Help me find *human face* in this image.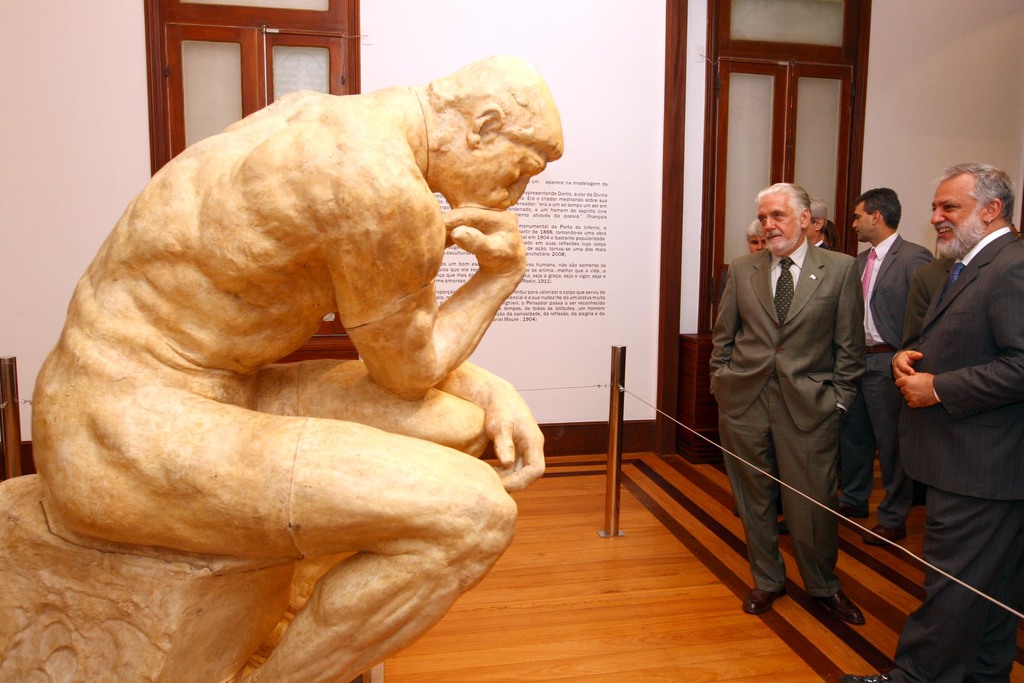
Found it: [x1=932, y1=182, x2=982, y2=247].
